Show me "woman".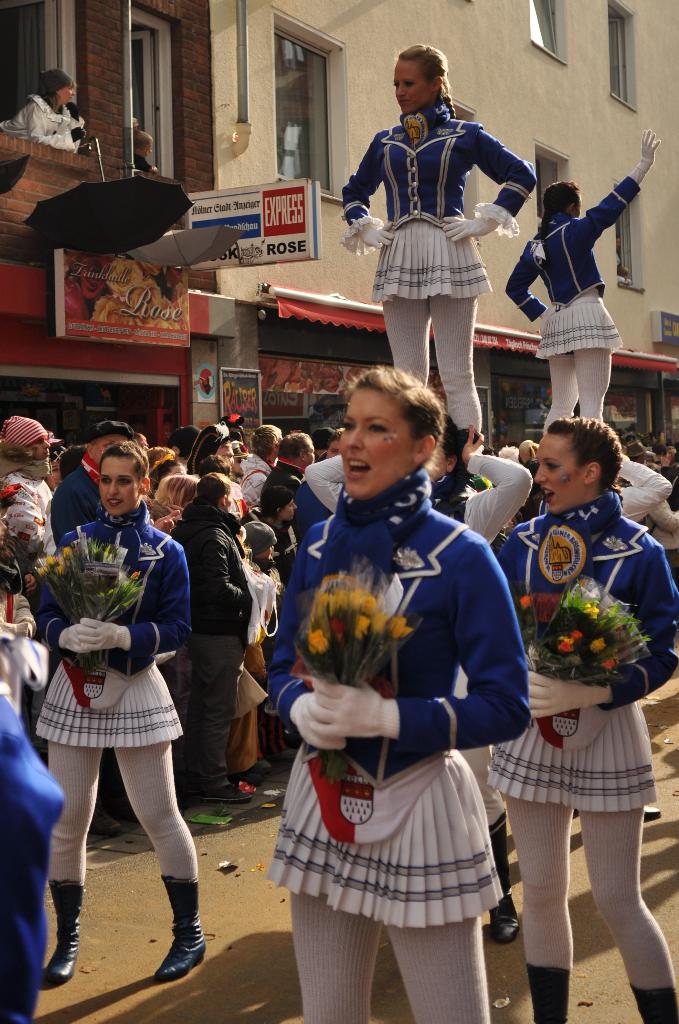
"woman" is here: BBox(338, 44, 536, 442).
